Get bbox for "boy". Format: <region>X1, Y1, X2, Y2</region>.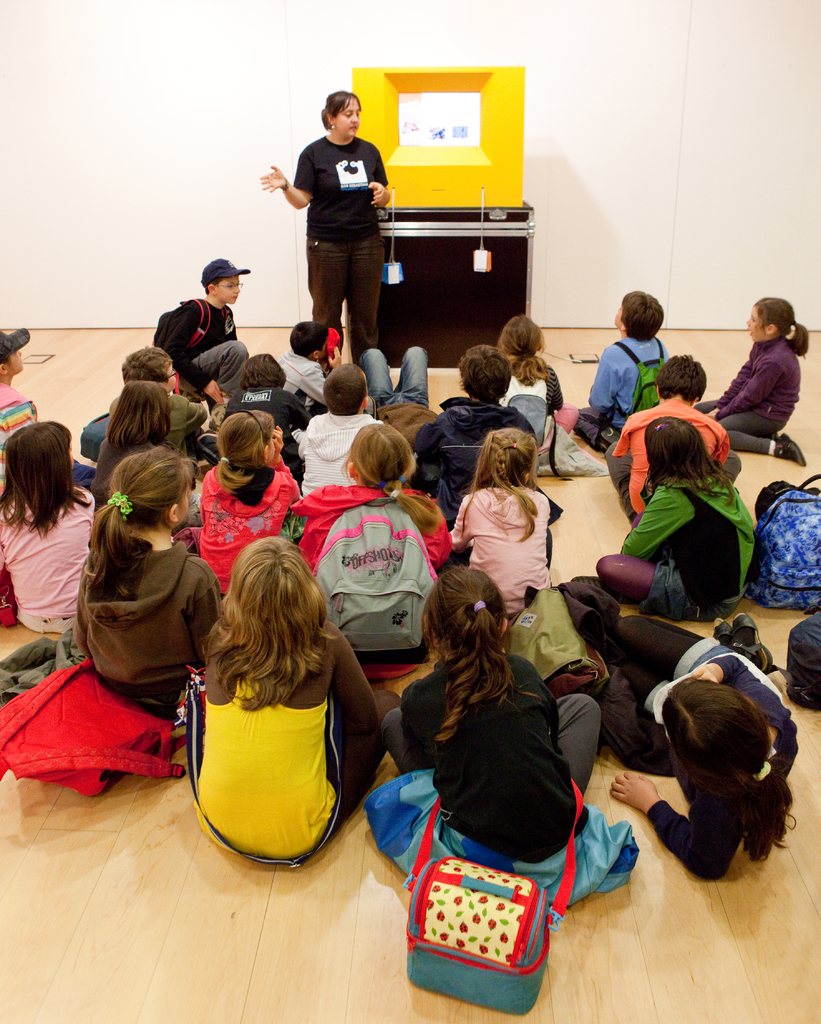
<region>405, 351, 564, 538</region>.
